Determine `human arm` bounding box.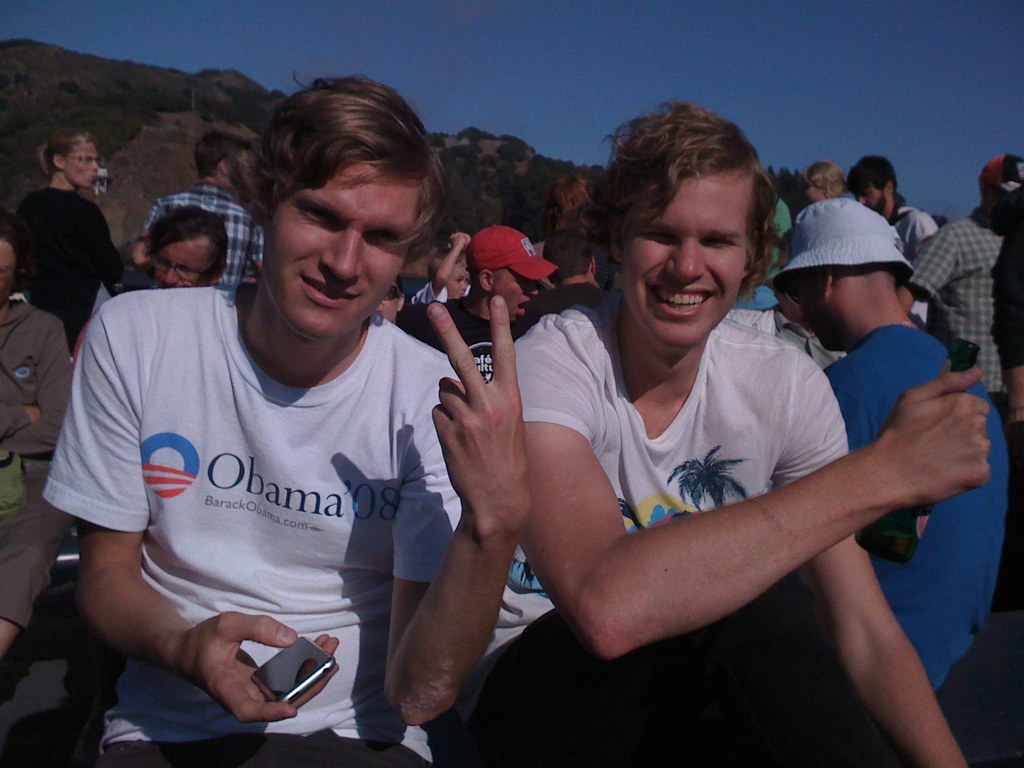
Determined: {"x1": 0, "y1": 321, "x2": 74, "y2": 454}.
